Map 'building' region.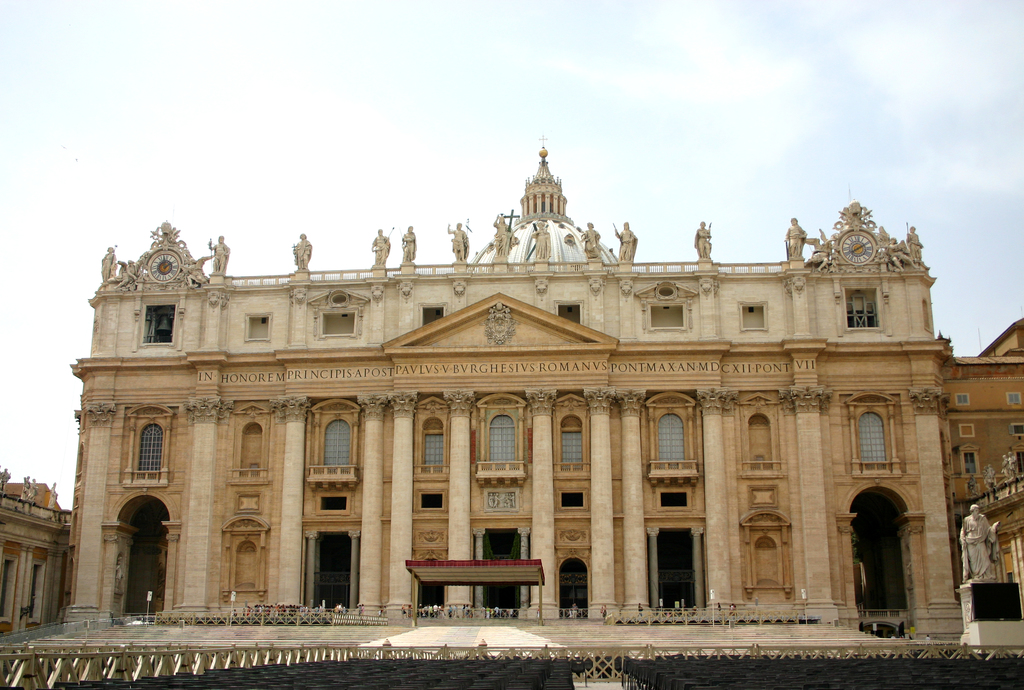
Mapped to detection(943, 450, 1023, 586).
